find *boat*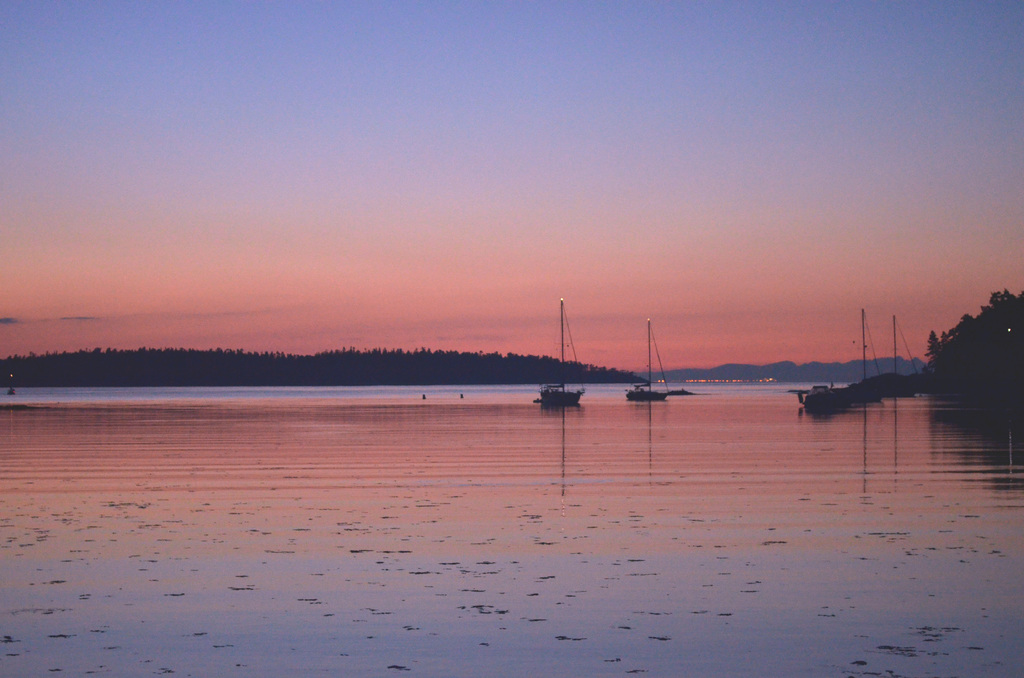
rect(612, 328, 688, 419)
